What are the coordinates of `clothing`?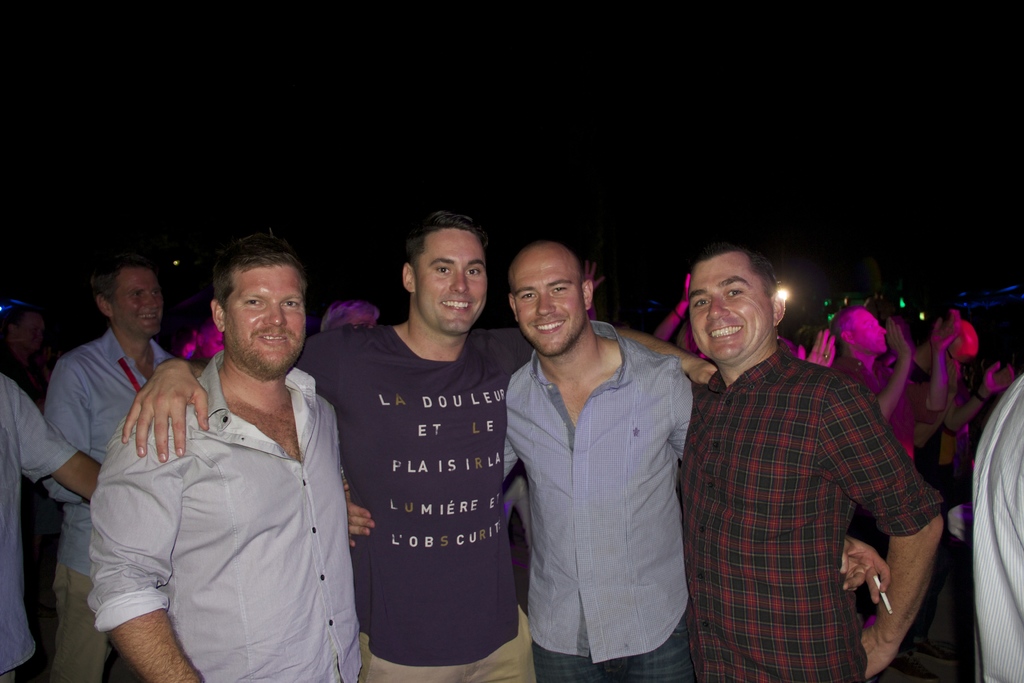
[x1=0, y1=375, x2=80, y2=682].
